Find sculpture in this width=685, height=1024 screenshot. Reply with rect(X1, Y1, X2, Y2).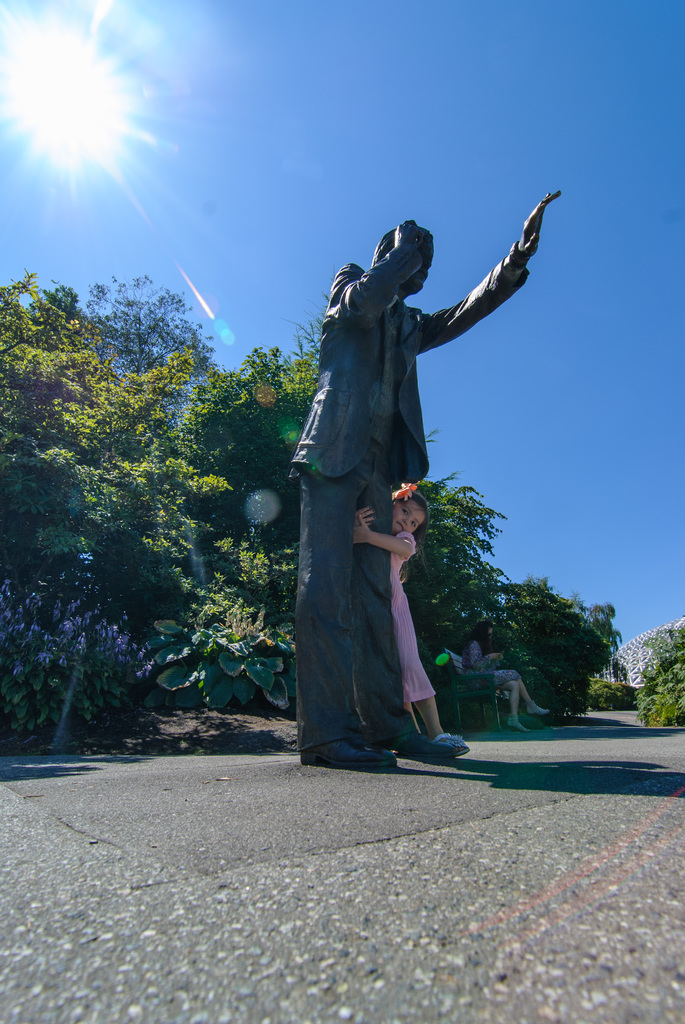
rect(276, 190, 480, 761).
